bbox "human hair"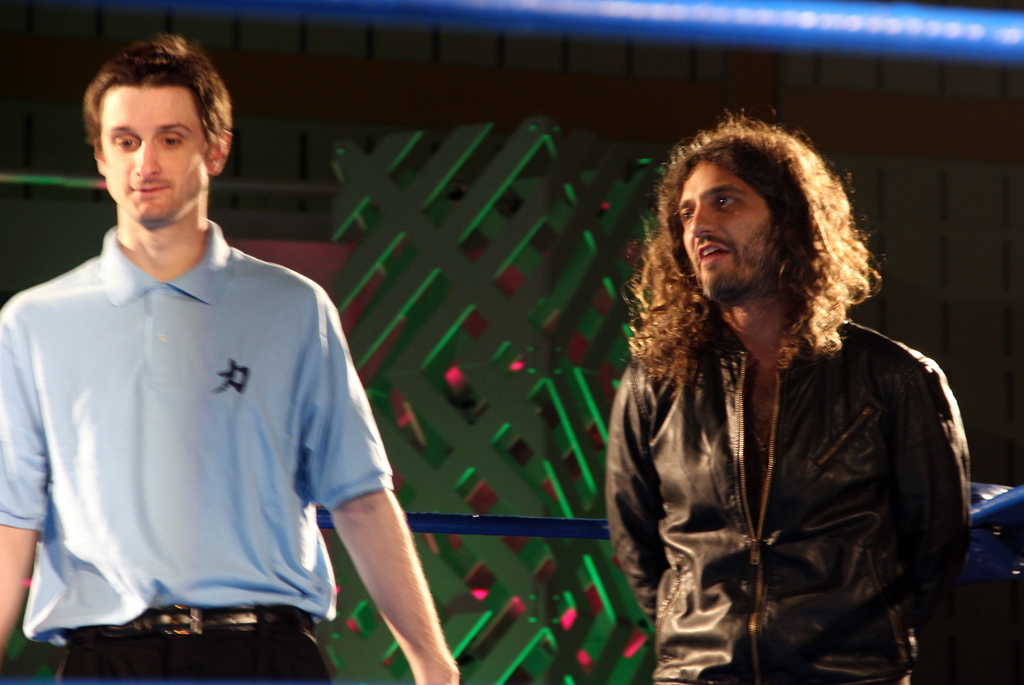
[left=86, top=35, right=237, bottom=172]
